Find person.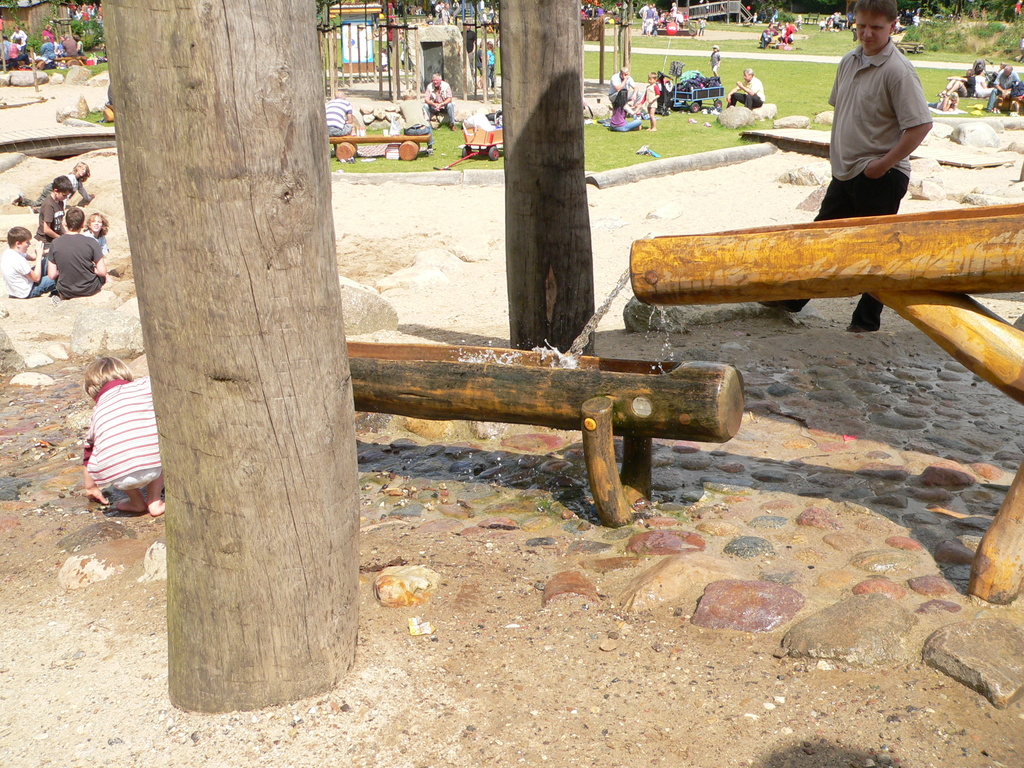
<region>615, 86, 640, 130</region>.
